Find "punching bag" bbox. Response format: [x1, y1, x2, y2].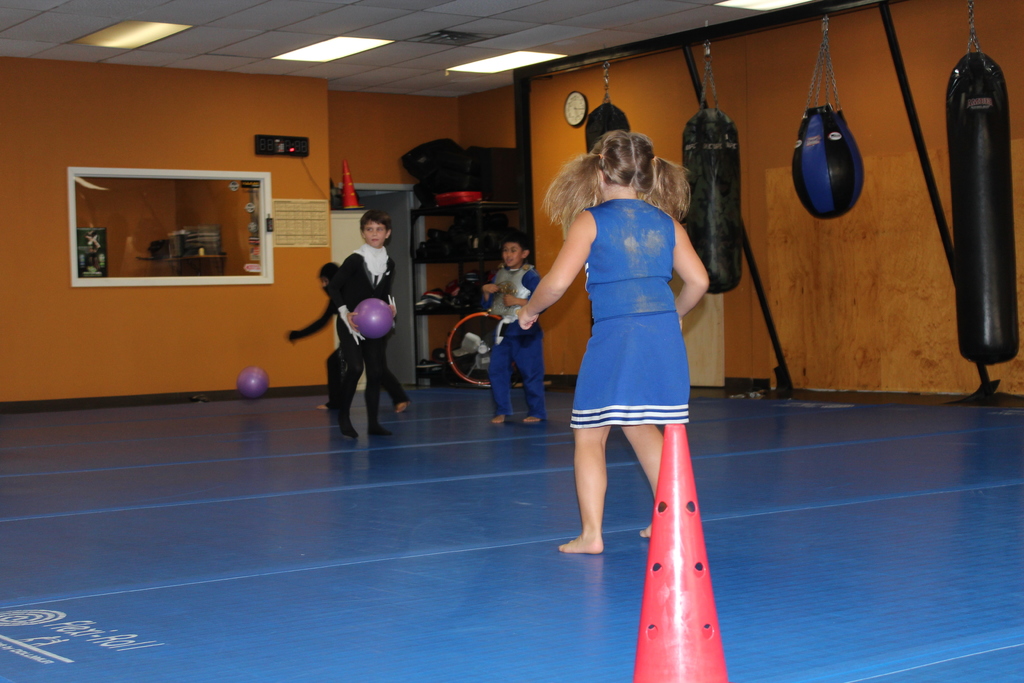
[584, 104, 630, 152].
